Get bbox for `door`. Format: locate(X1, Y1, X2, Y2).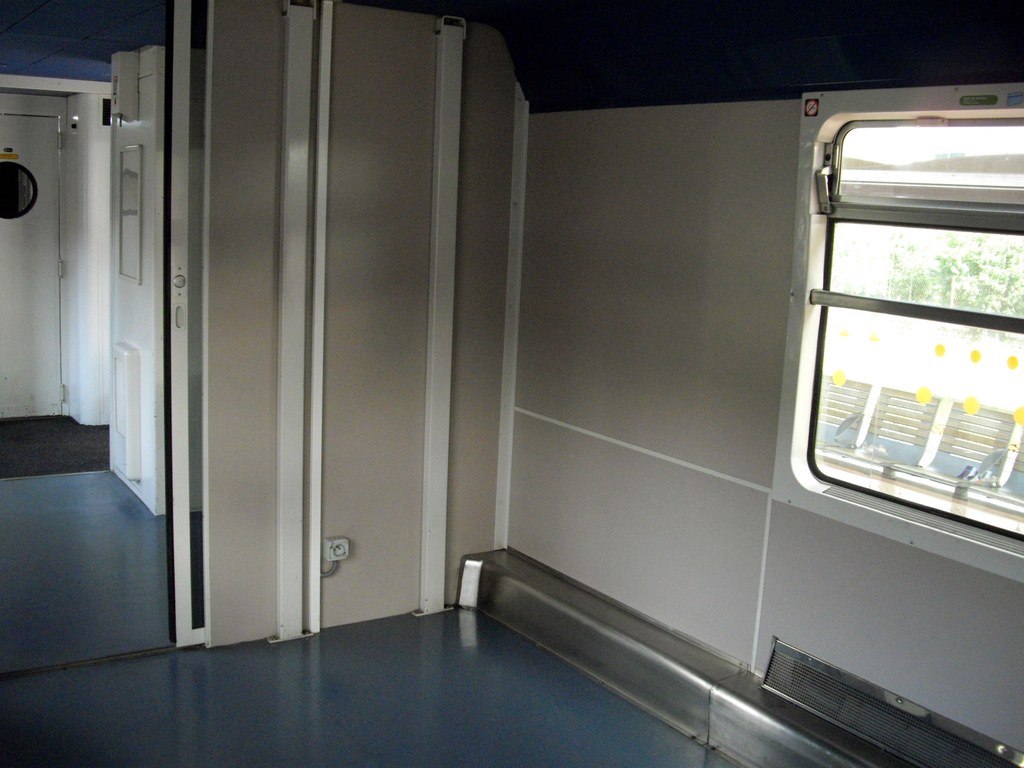
locate(0, 117, 63, 419).
